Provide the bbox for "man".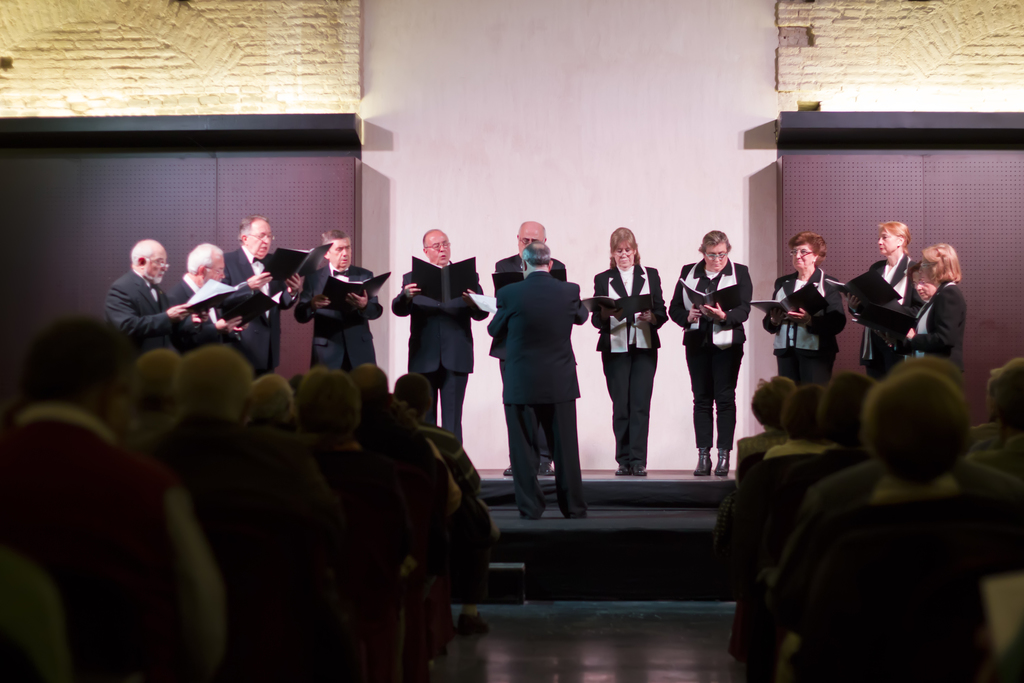
box(159, 244, 234, 339).
